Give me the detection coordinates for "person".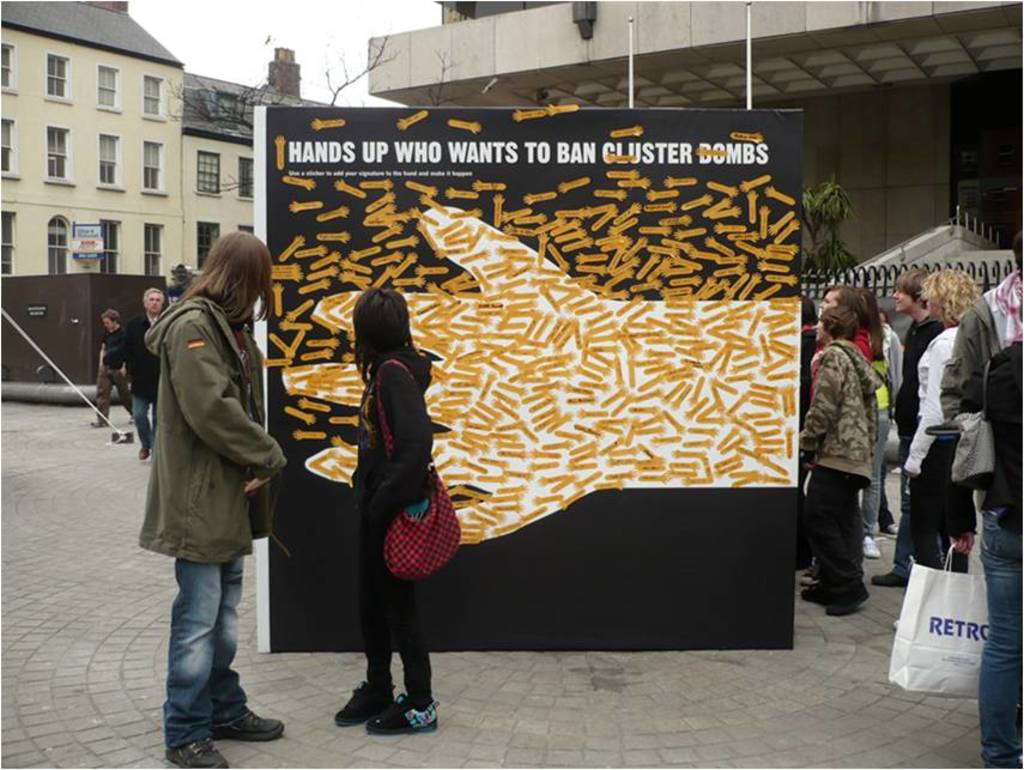
Rect(805, 274, 899, 639).
